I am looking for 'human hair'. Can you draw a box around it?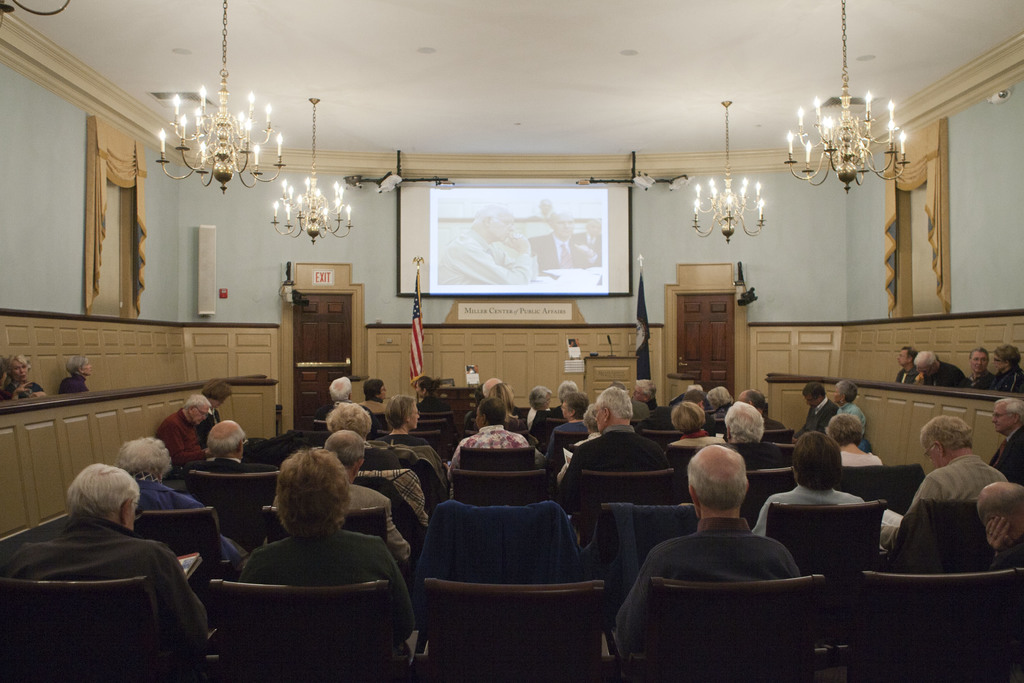
Sure, the bounding box is (x1=65, y1=352, x2=83, y2=374).
